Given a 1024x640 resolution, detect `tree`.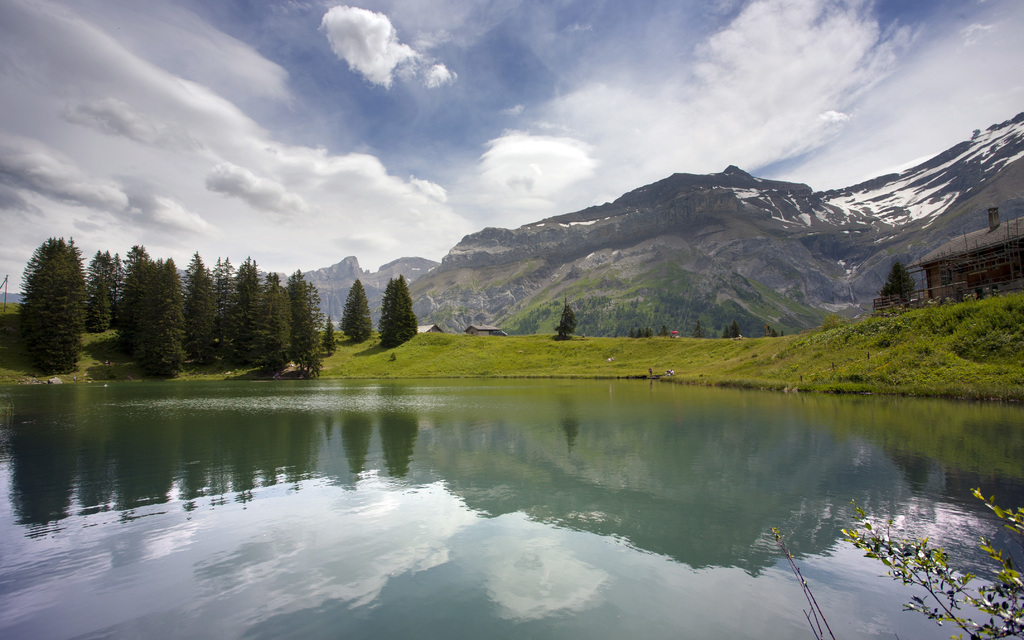
694,319,707,342.
